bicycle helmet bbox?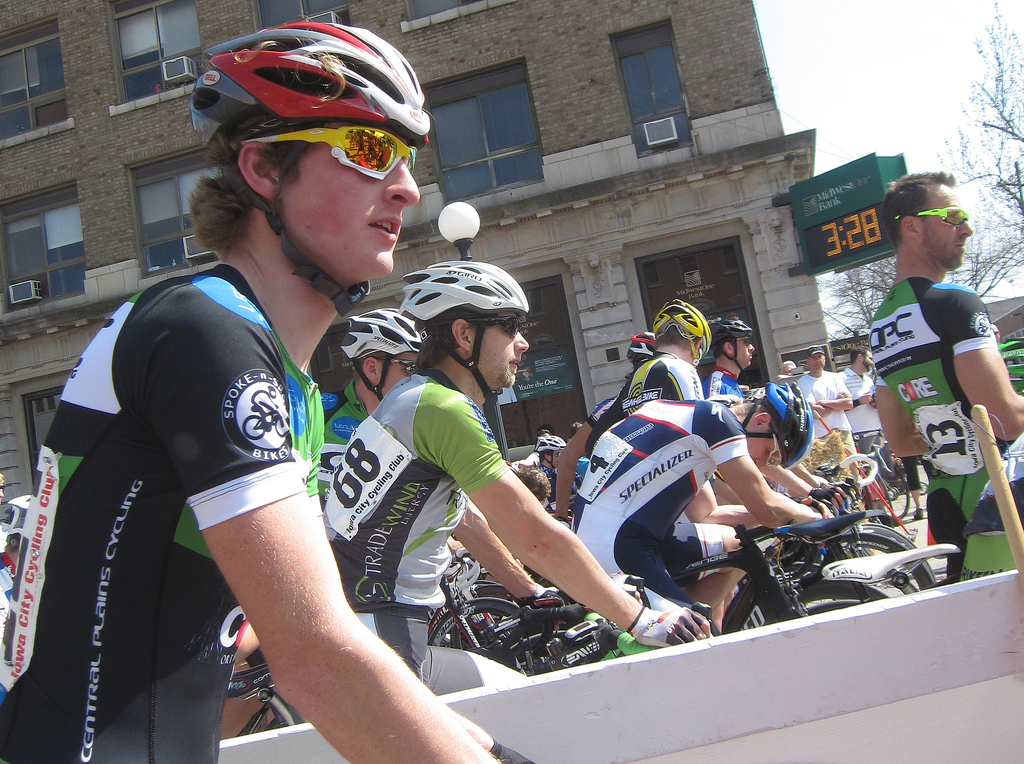
<region>402, 258, 527, 395</region>
